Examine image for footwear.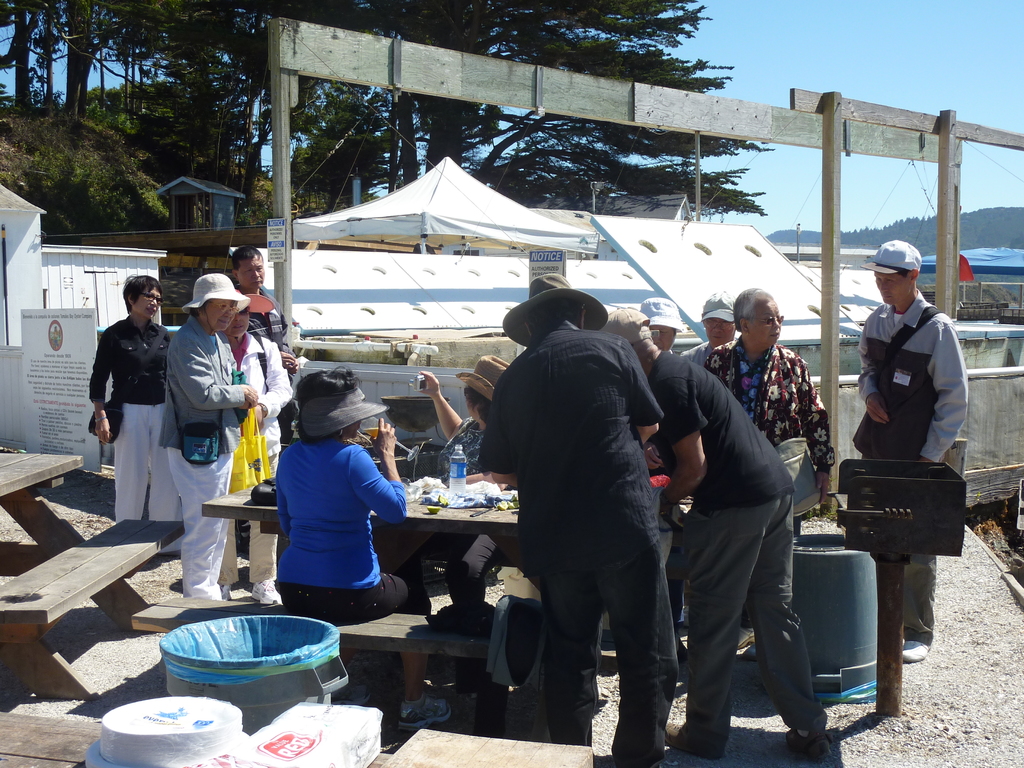
Examination result: (x1=249, y1=579, x2=276, y2=604).
